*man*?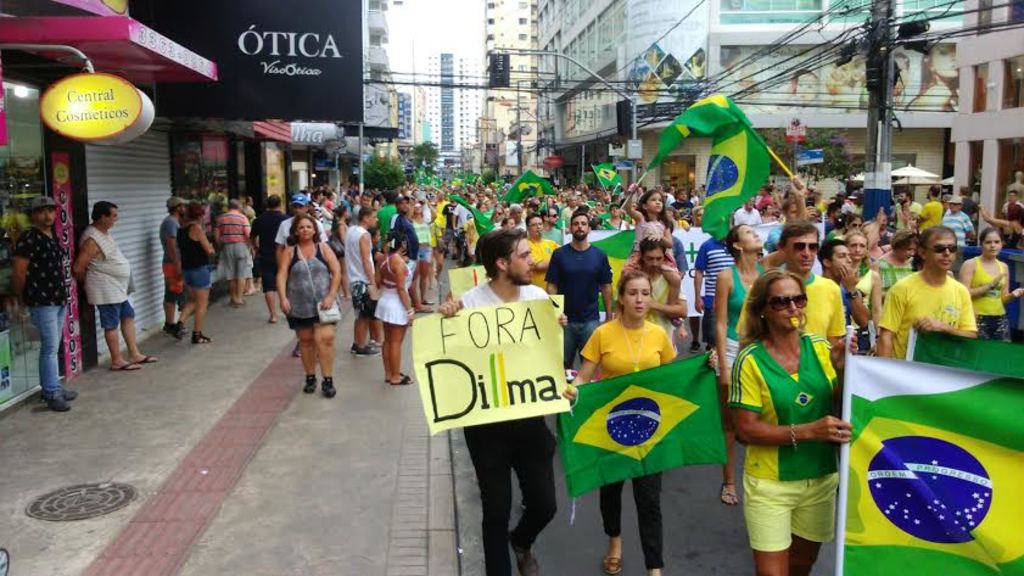
BBox(892, 191, 913, 229)
